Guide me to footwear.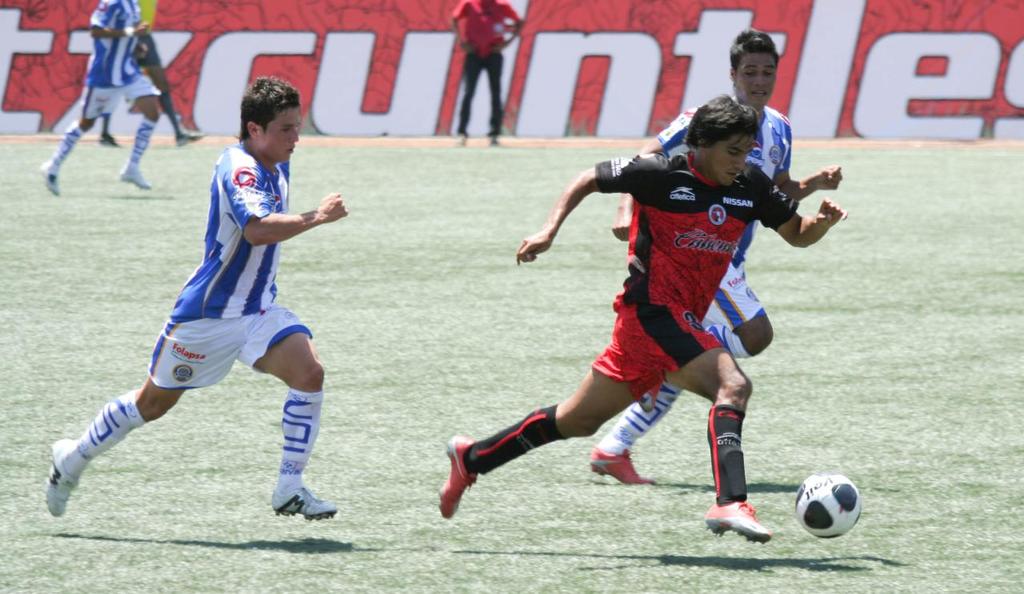
Guidance: 432,432,480,519.
